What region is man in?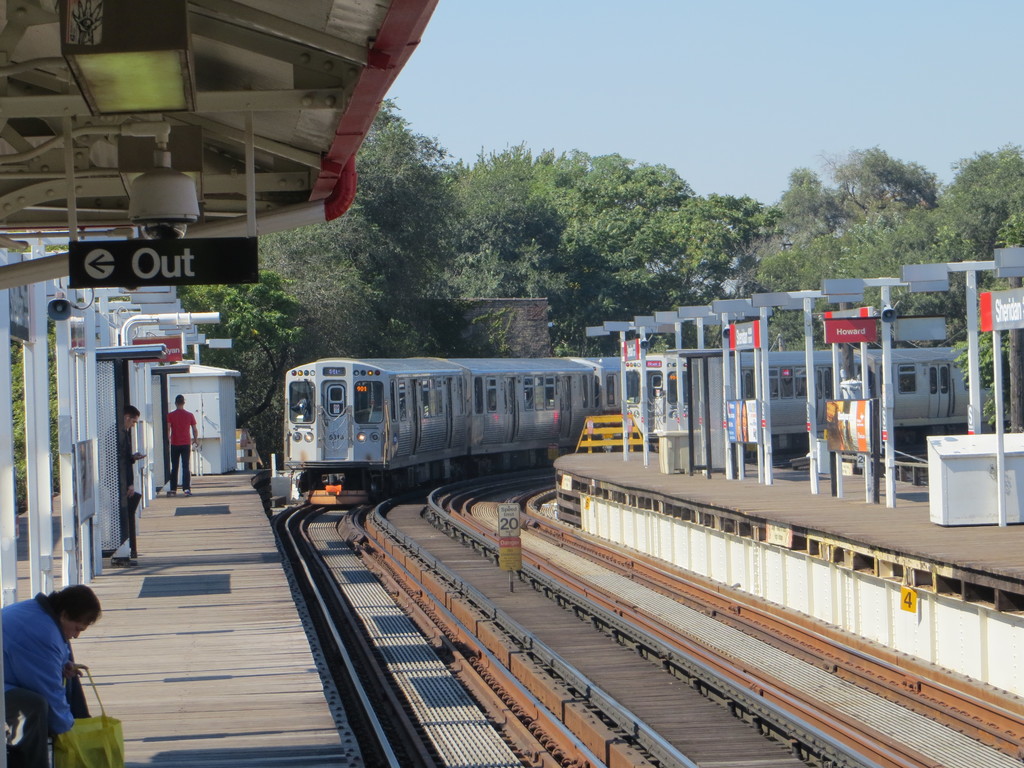
x1=166 y1=391 x2=200 y2=501.
